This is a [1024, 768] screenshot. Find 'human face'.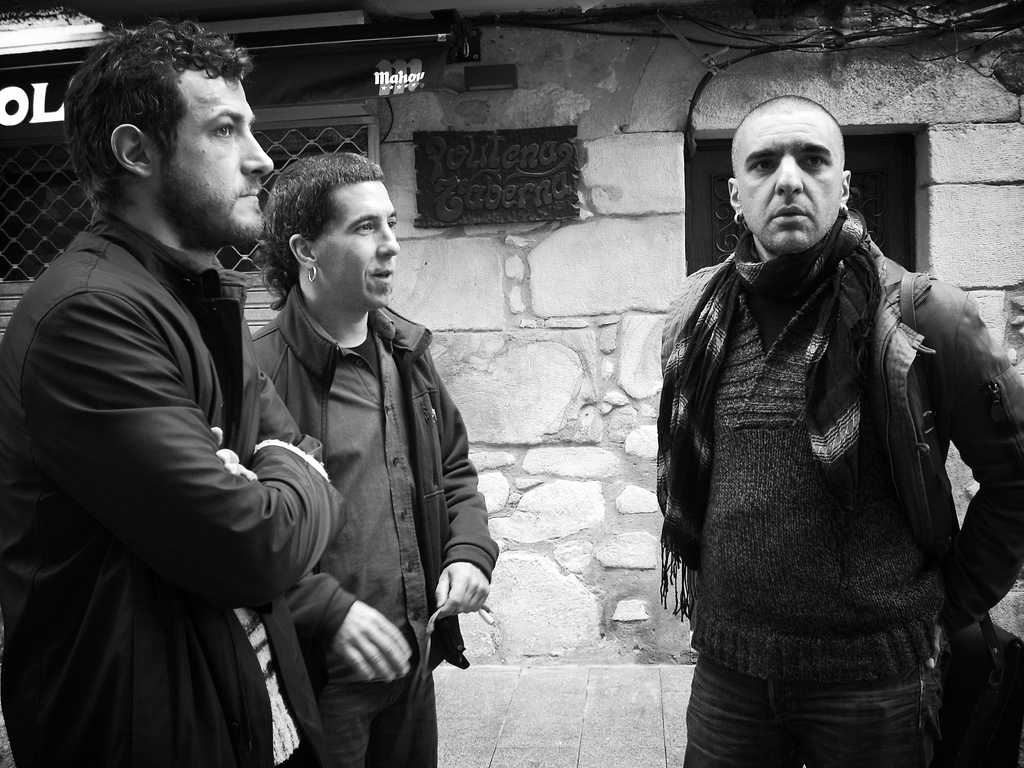
Bounding box: 316 182 398 309.
